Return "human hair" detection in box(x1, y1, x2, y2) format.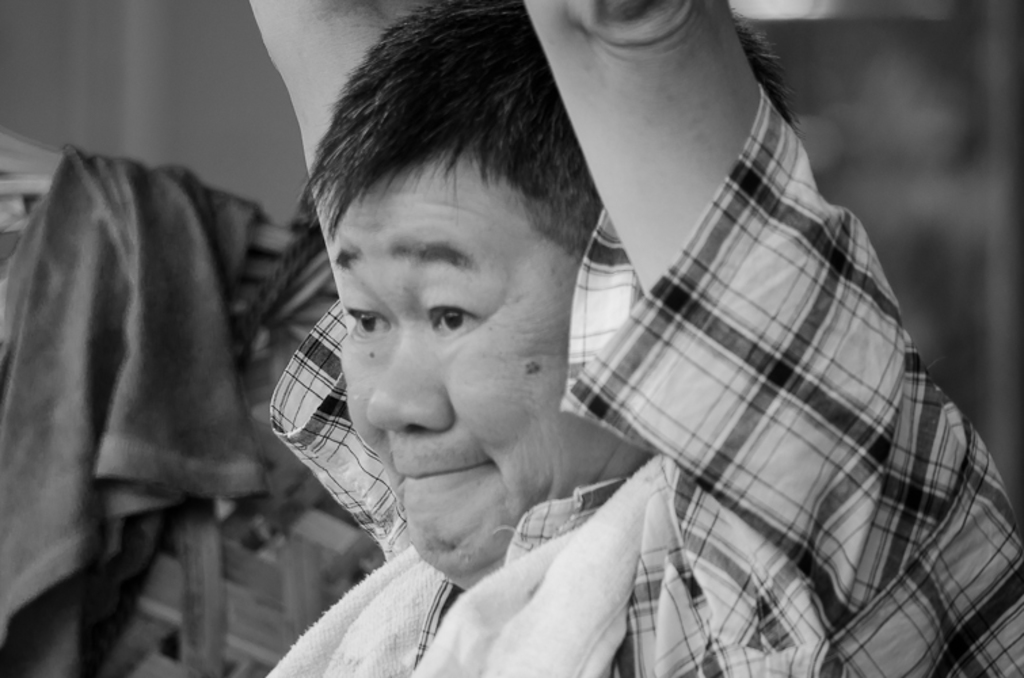
box(293, 0, 808, 267).
